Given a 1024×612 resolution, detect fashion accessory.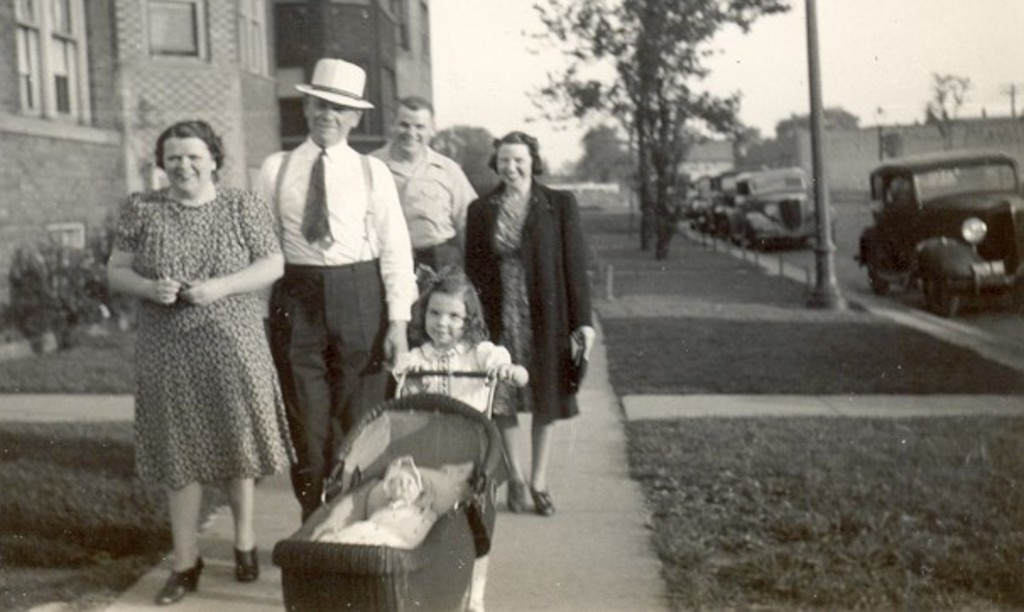
bbox(231, 539, 260, 583).
